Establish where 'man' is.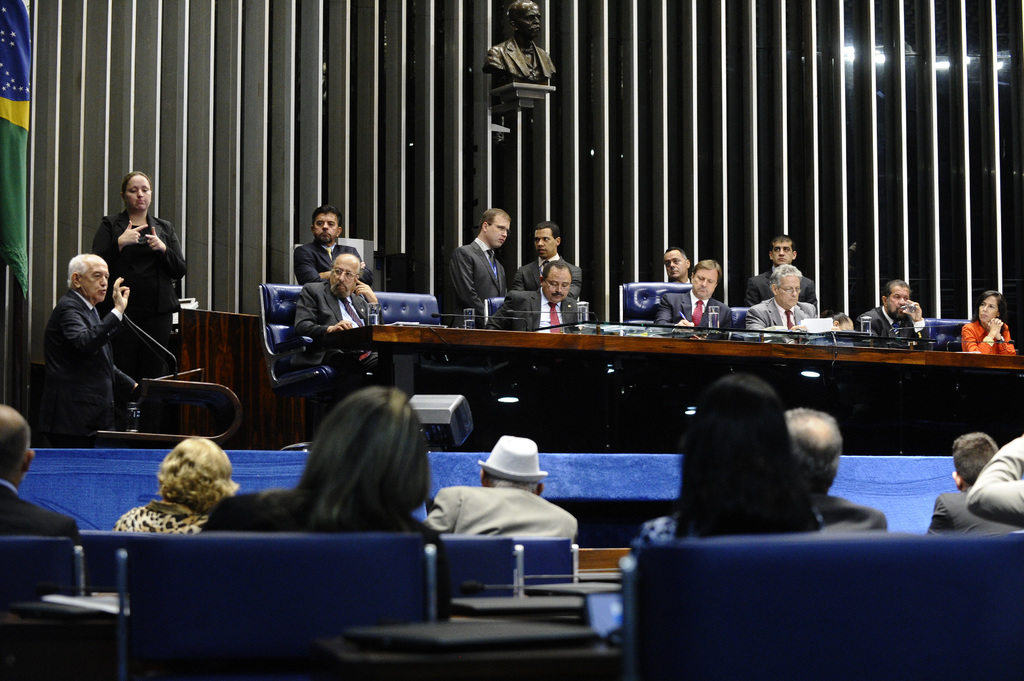
Established at left=785, top=408, right=891, bottom=534.
